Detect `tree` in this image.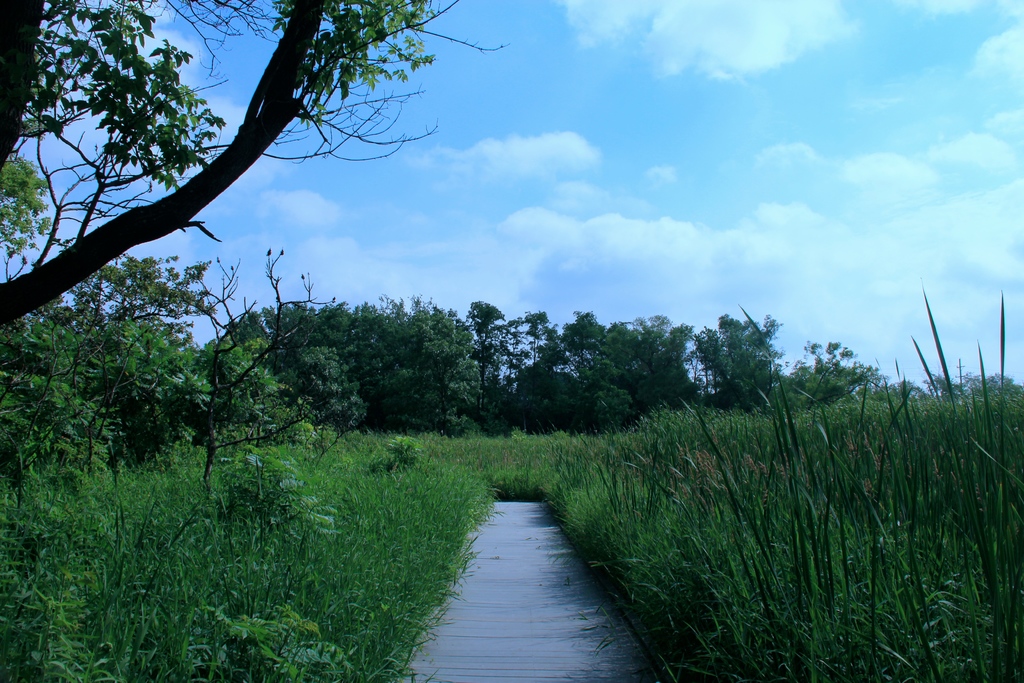
Detection: 925:370:956:403.
